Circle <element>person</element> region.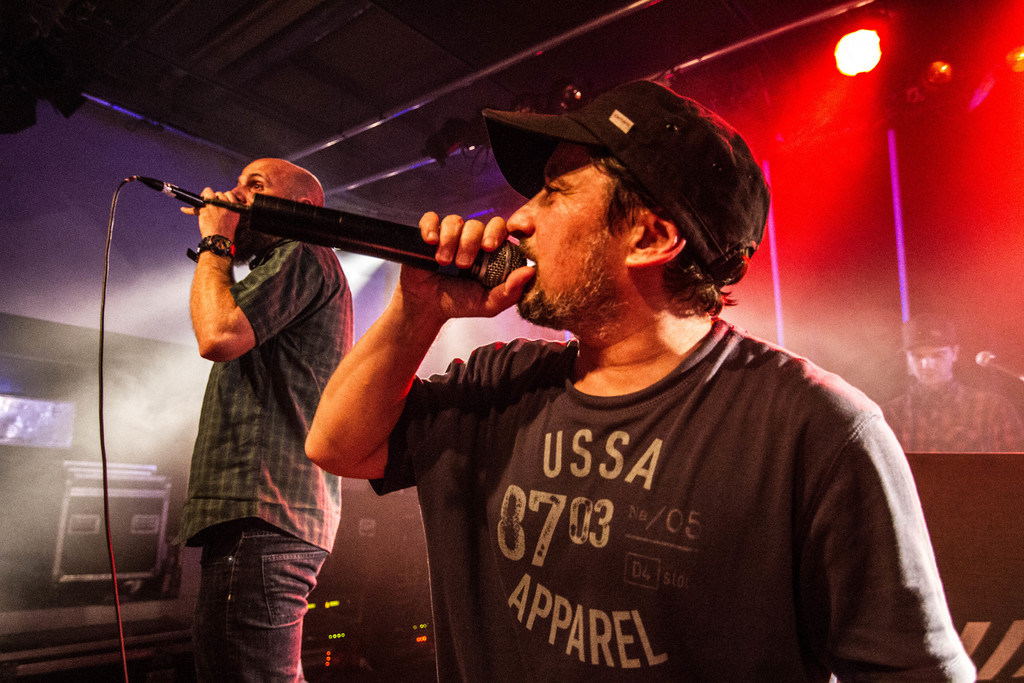
Region: box(179, 149, 351, 682).
